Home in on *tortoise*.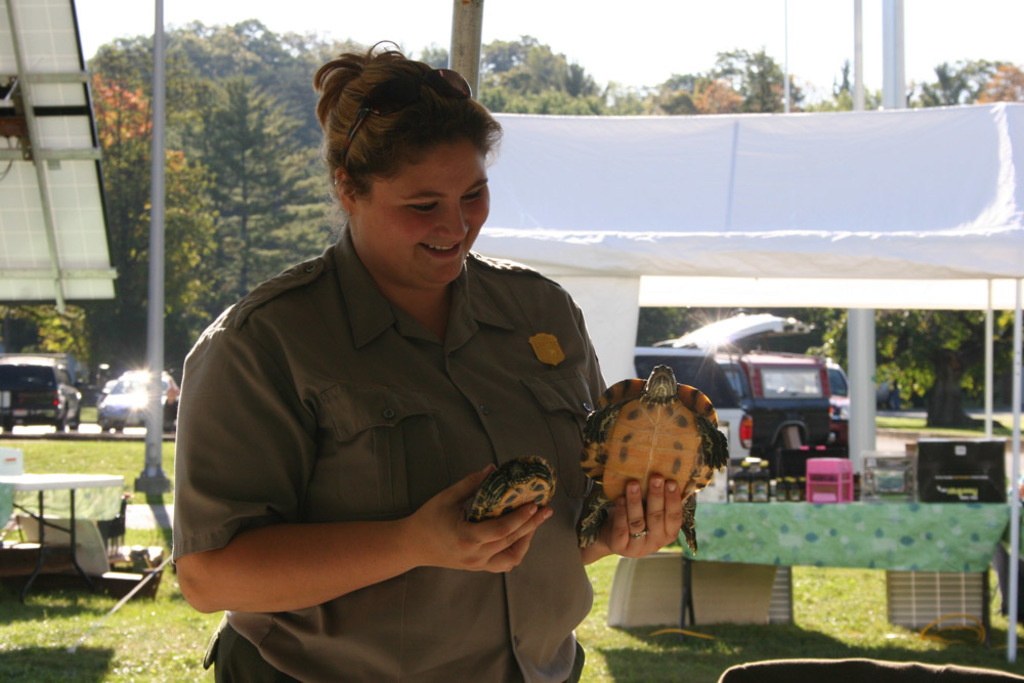
Homed in at bbox=[577, 367, 735, 552].
